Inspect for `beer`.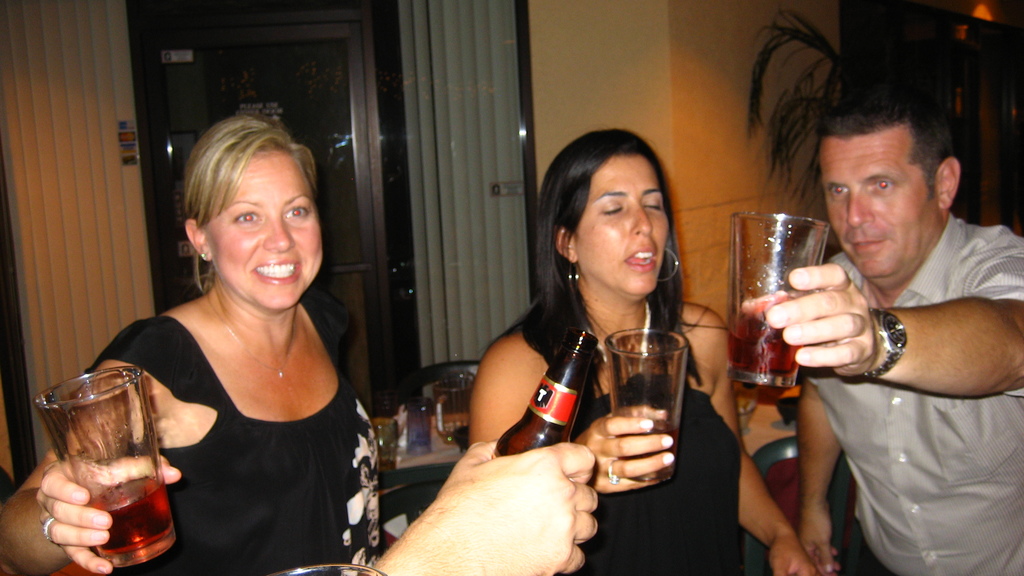
Inspection: bbox=(492, 327, 605, 462).
